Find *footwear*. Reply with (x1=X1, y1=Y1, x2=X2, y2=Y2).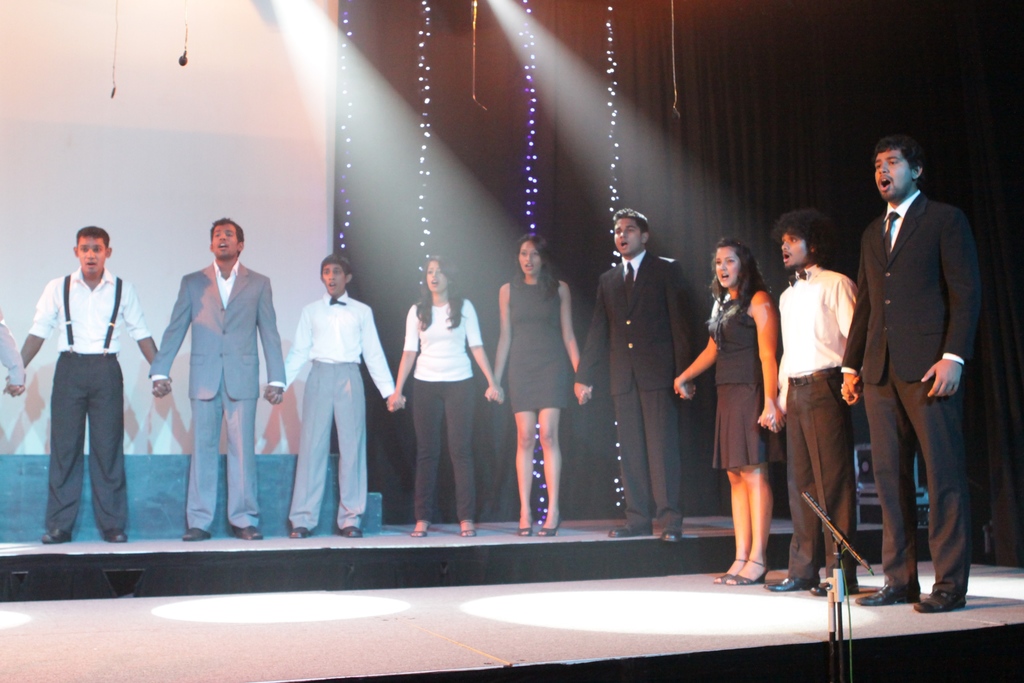
(x1=730, y1=562, x2=765, y2=583).
